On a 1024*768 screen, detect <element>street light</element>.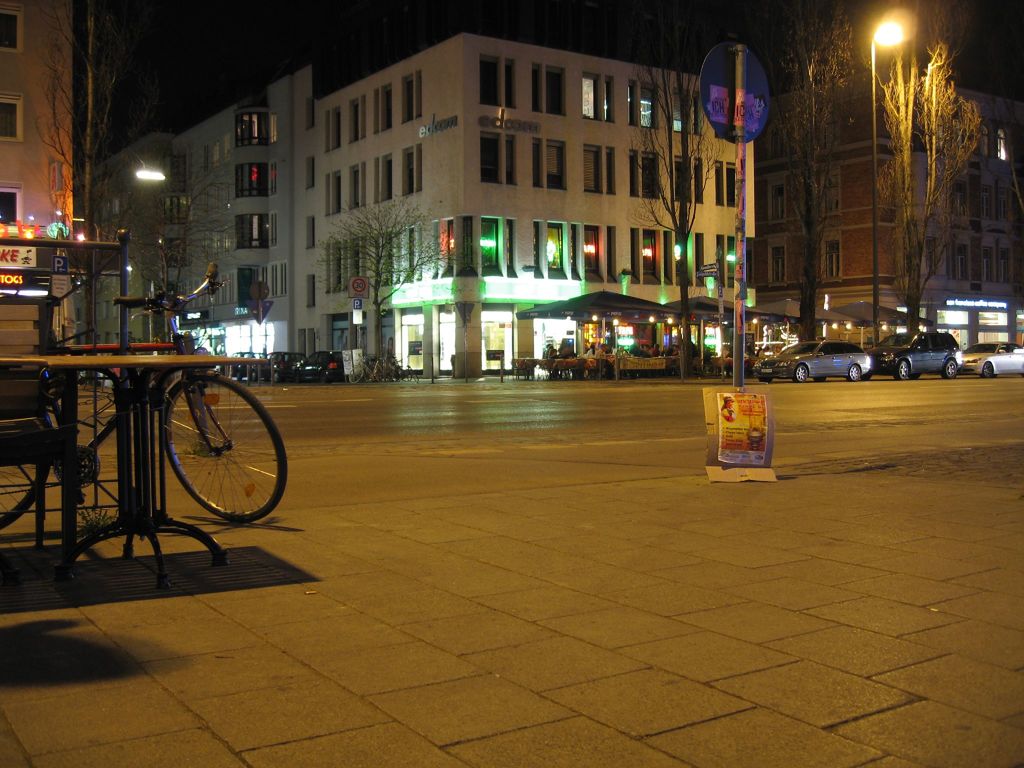
(609,315,619,380).
